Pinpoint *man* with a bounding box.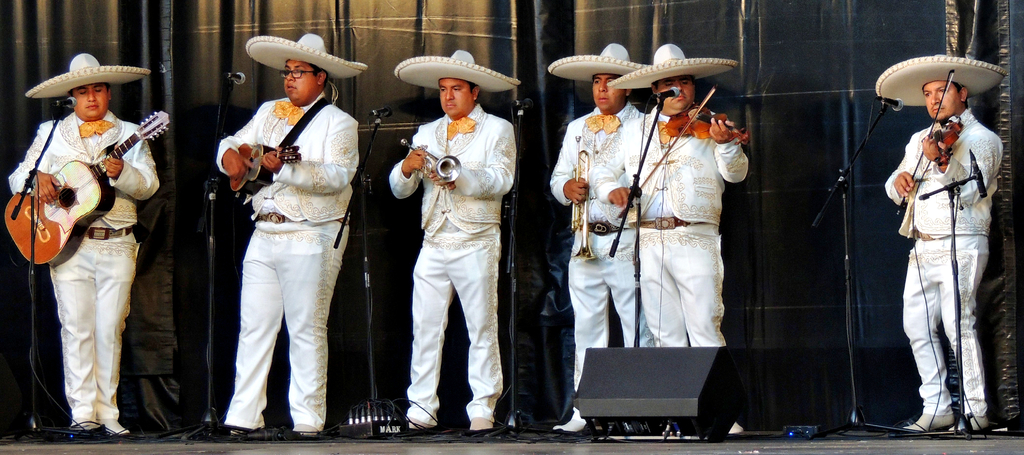
207,26,365,433.
